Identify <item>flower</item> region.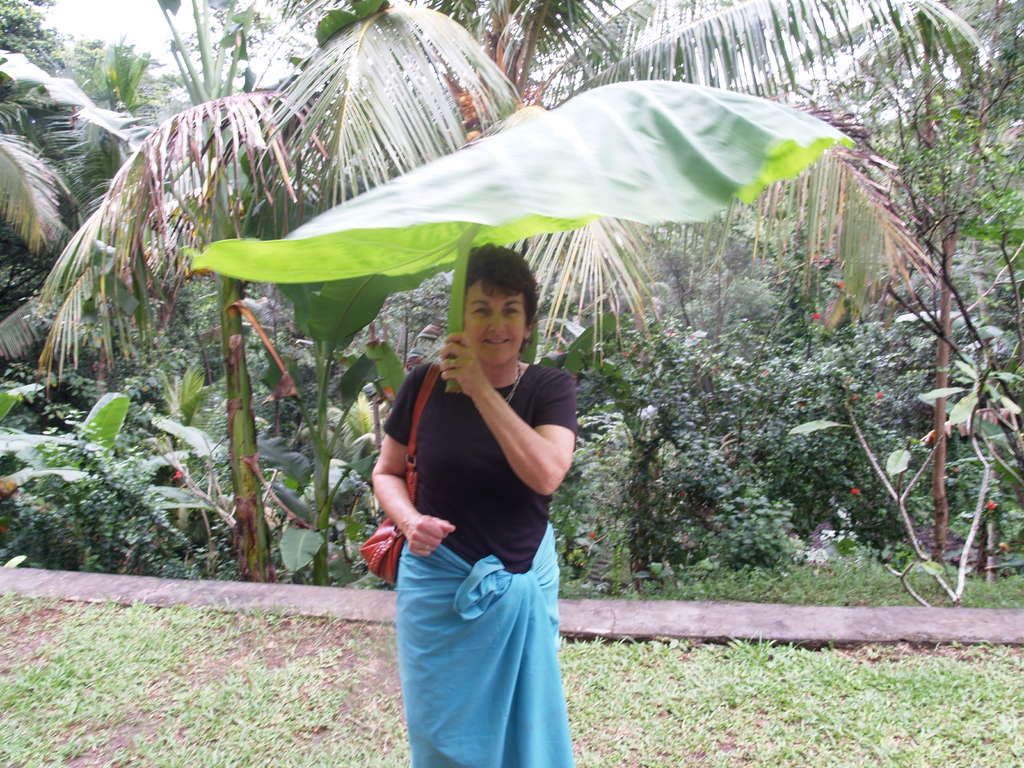
Region: bbox=[874, 393, 886, 404].
